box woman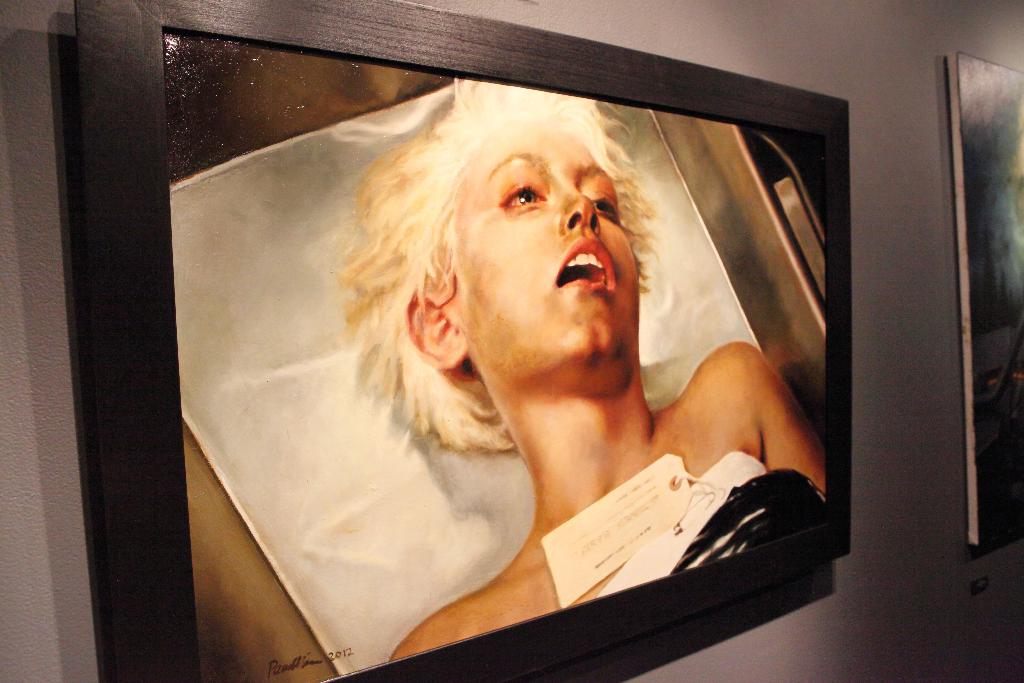
(340,94,794,613)
